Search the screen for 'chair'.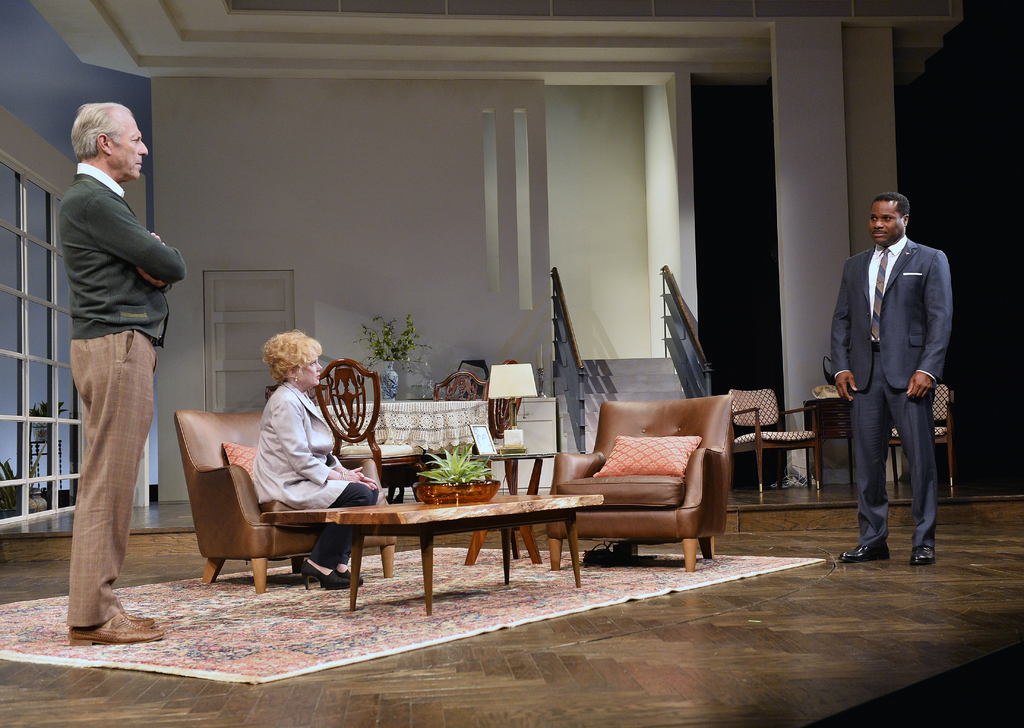
Found at 548,390,733,578.
